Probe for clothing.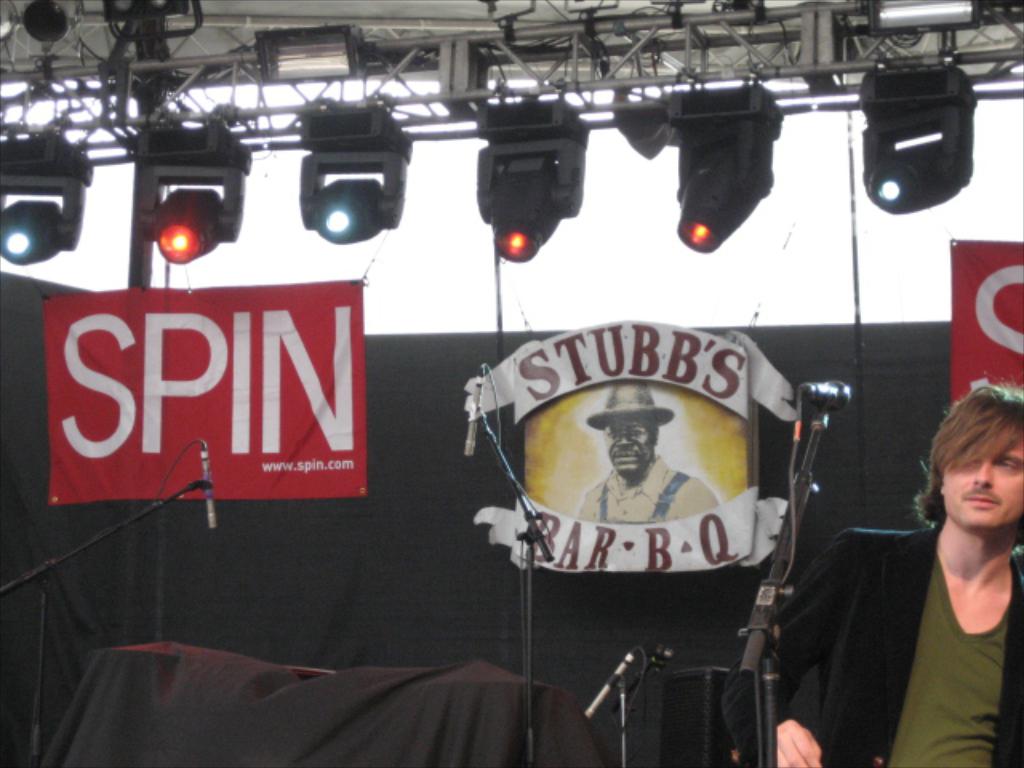
Probe result: region(576, 453, 720, 523).
